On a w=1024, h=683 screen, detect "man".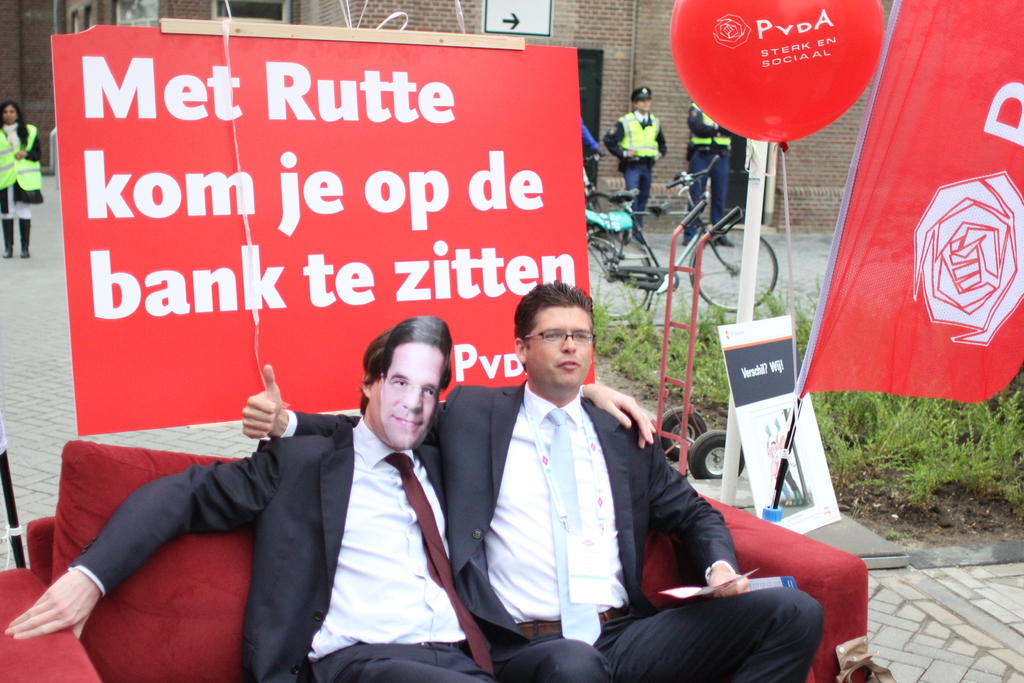
<bbox>601, 86, 666, 236</bbox>.
